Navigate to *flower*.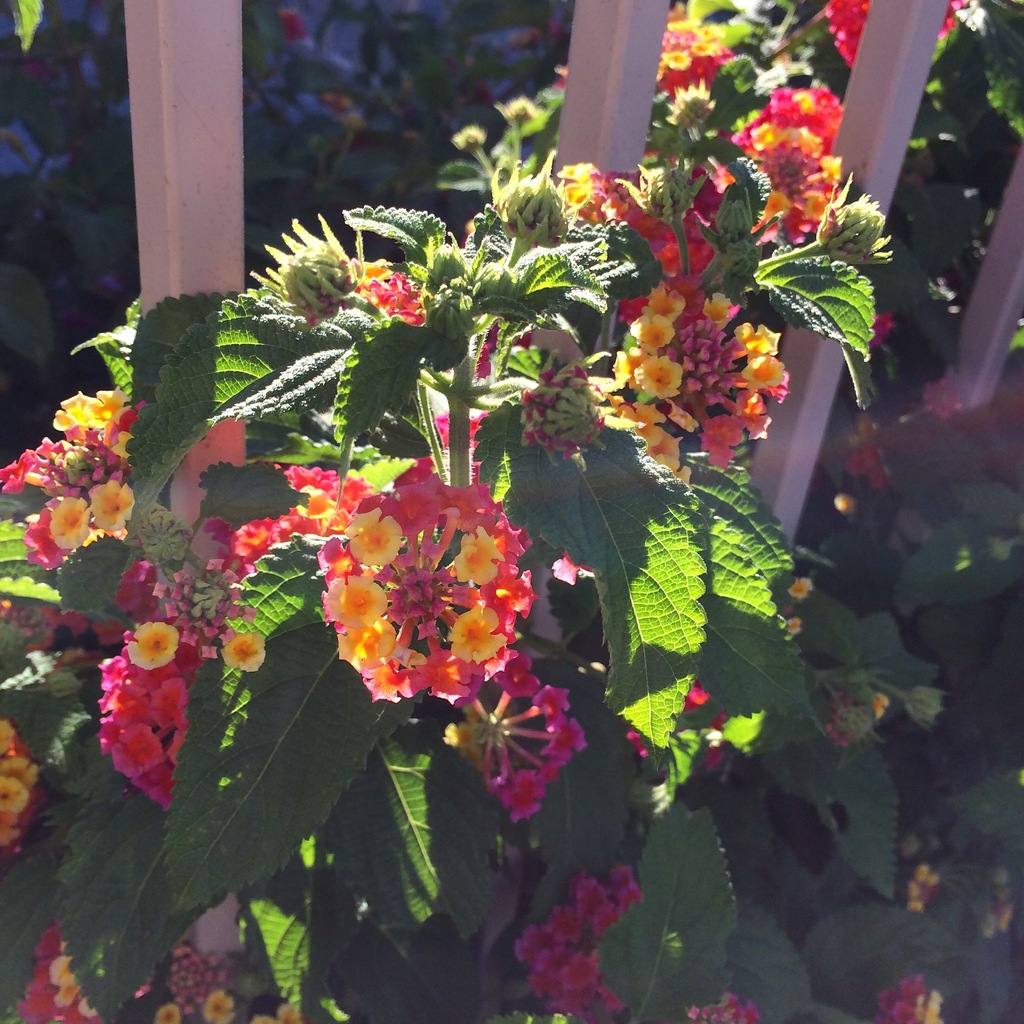
Navigation target: 251/1015/277/1023.
